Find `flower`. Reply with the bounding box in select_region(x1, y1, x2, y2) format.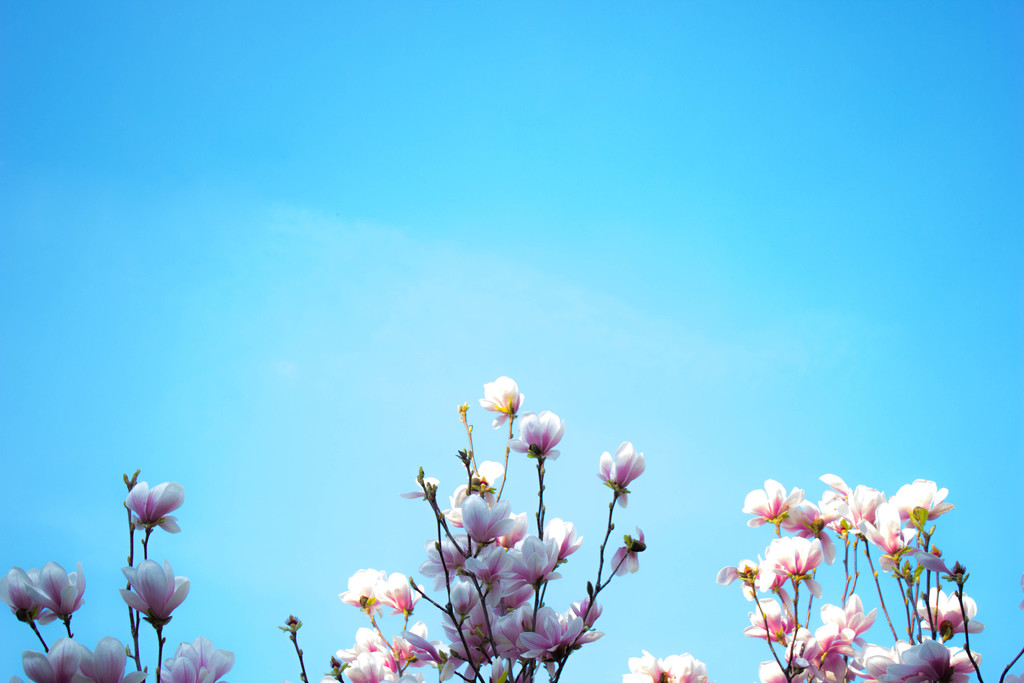
select_region(441, 481, 468, 525).
